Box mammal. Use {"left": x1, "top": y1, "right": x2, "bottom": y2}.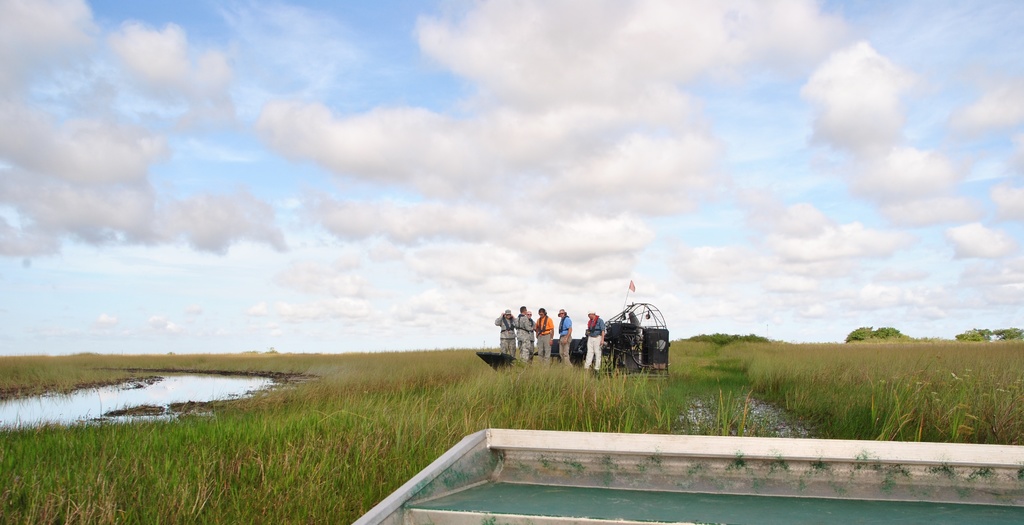
{"left": 577, "top": 302, "right": 608, "bottom": 371}.
